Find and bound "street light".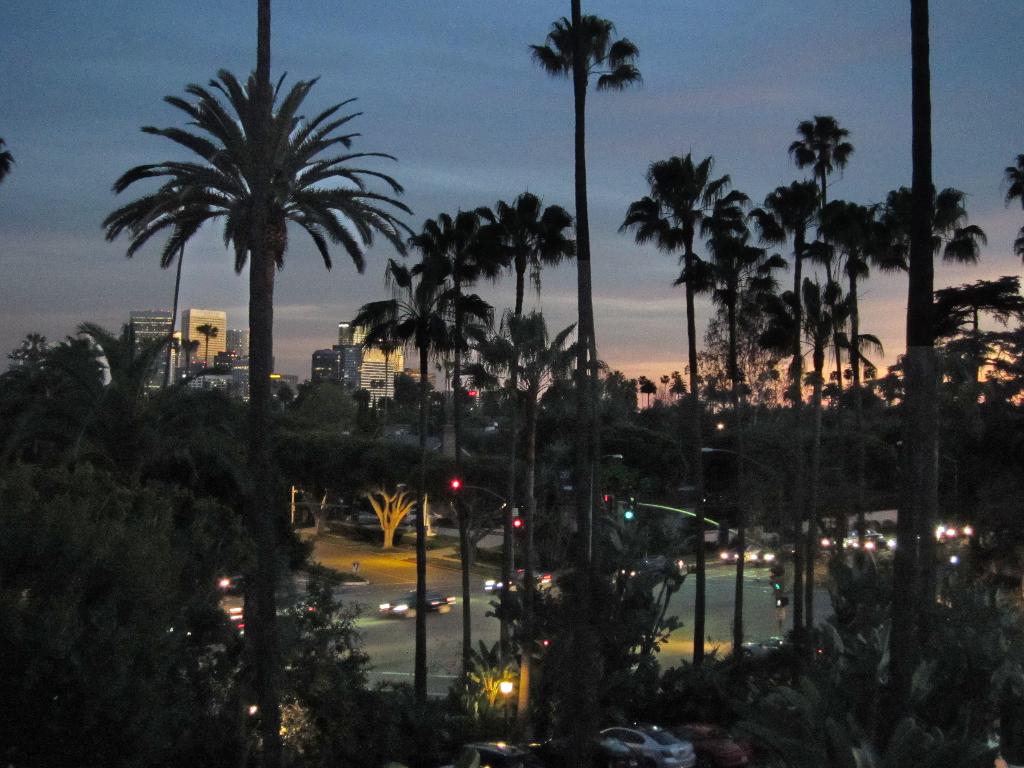
Bound: Rect(486, 675, 517, 731).
